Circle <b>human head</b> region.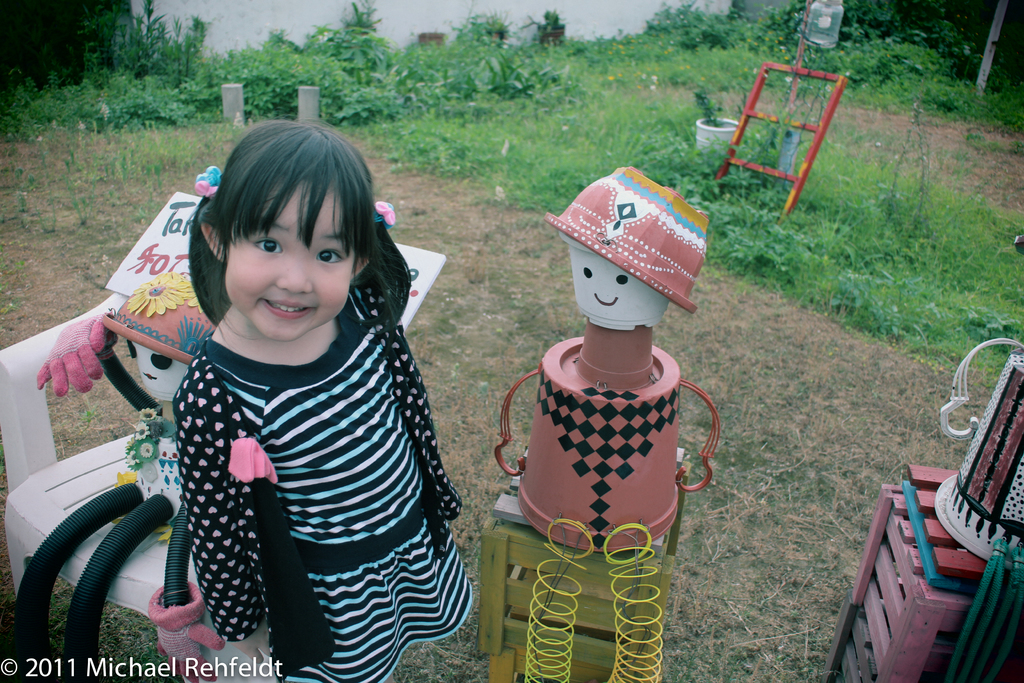
Region: crop(564, 235, 672, 329).
